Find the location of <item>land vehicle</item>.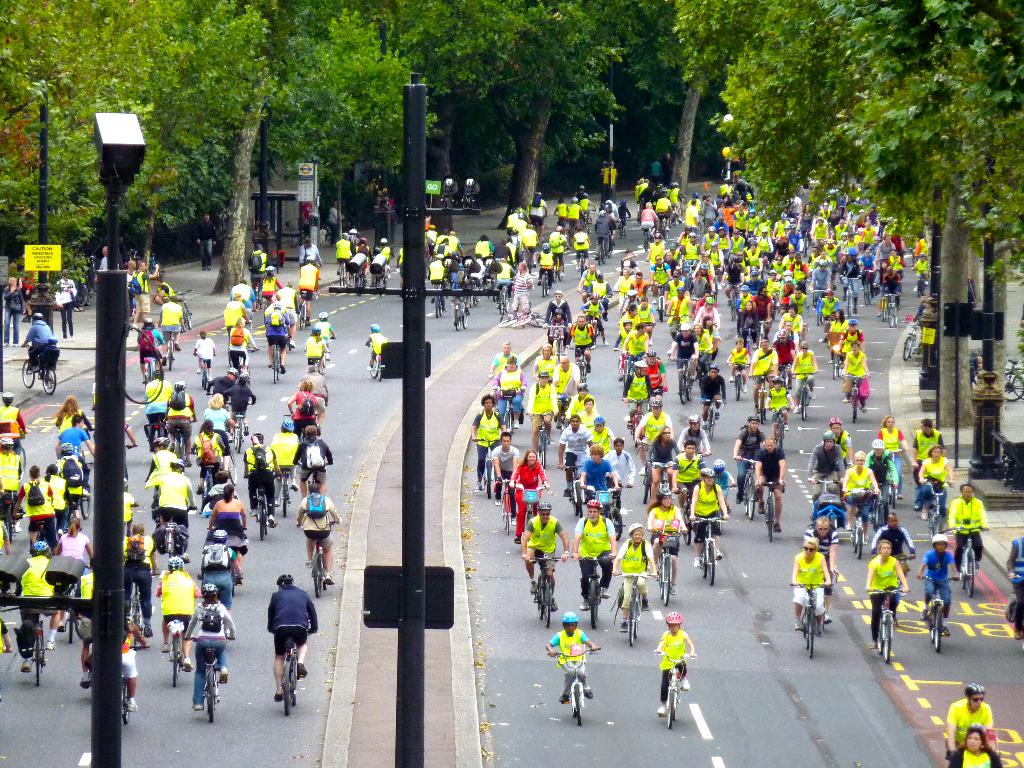
Location: 652,646,698,730.
